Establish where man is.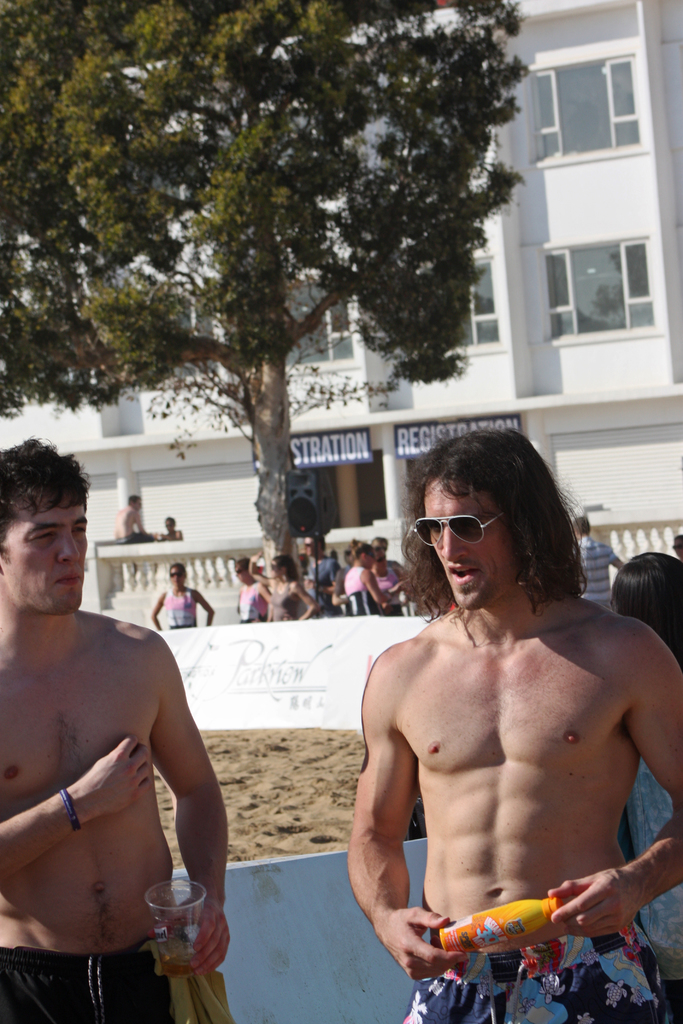
Established at (x1=343, y1=433, x2=682, y2=1023).
